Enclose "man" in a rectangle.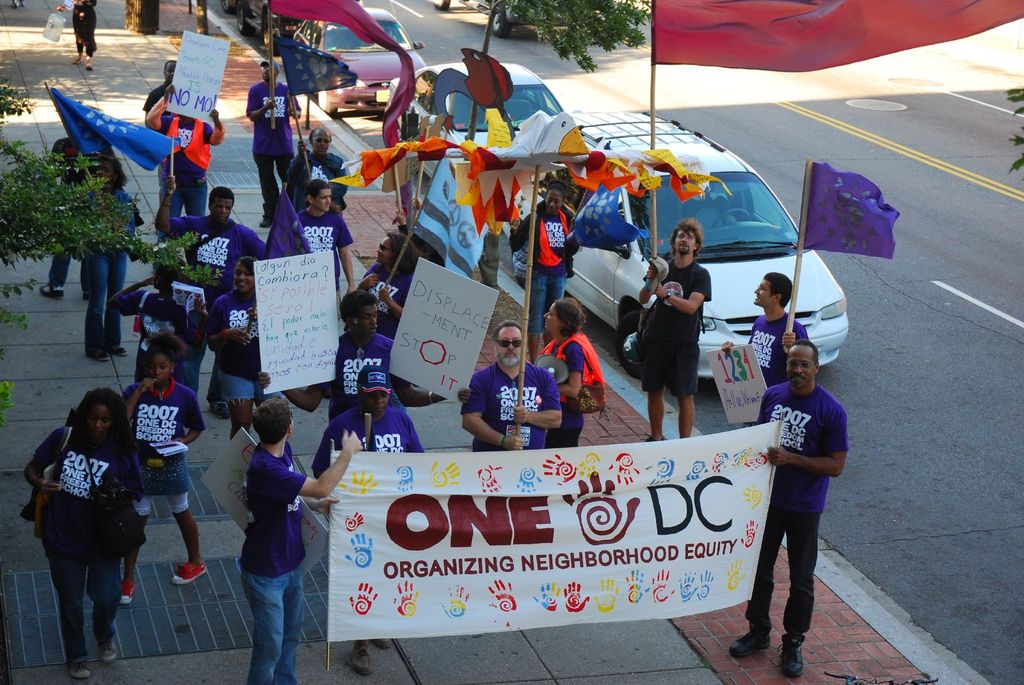
box(40, 139, 97, 301).
